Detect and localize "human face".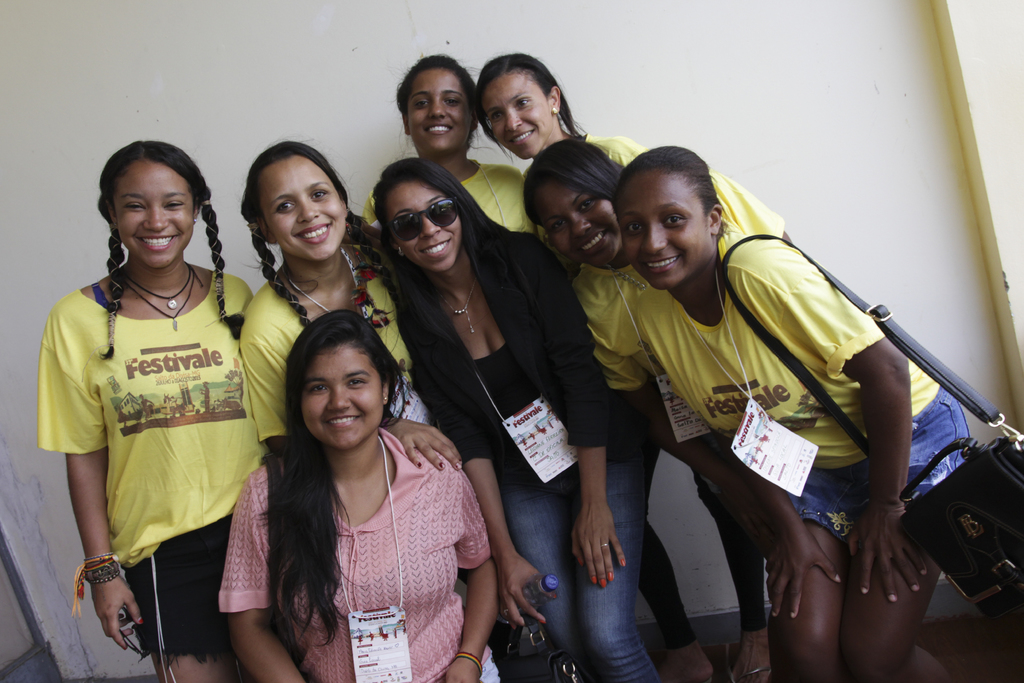
Localized at left=260, top=159, right=347, bottom=258.
